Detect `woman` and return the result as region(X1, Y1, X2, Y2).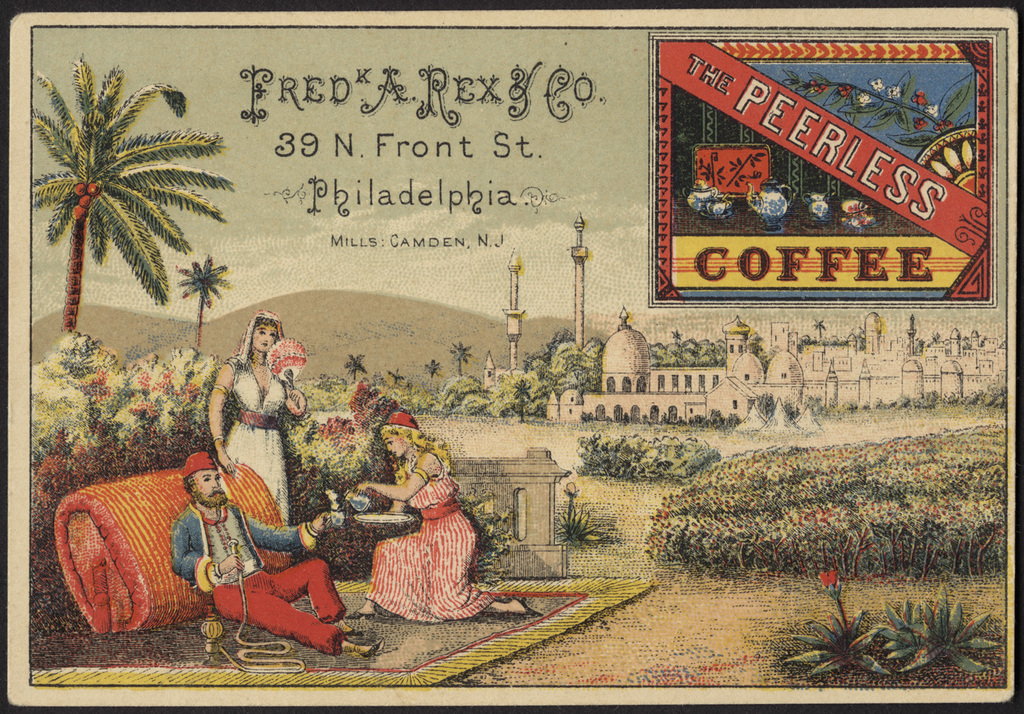
region(348, 417, 470, 632).
